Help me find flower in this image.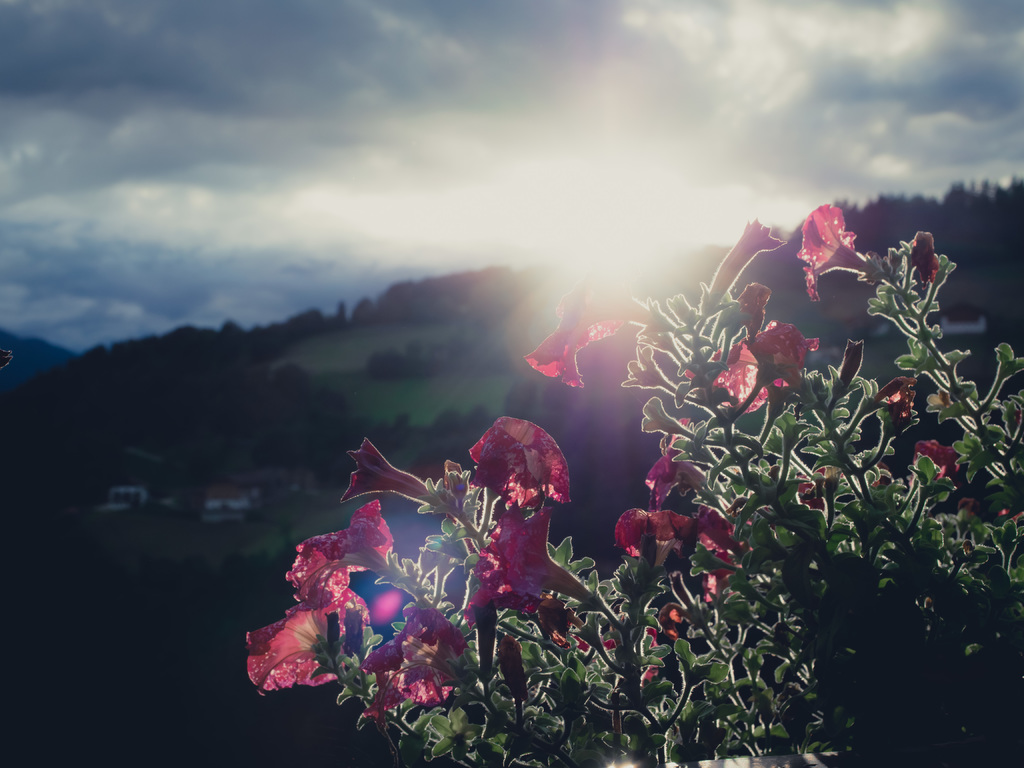
Found it: <box>836,339,867,392</box>.
